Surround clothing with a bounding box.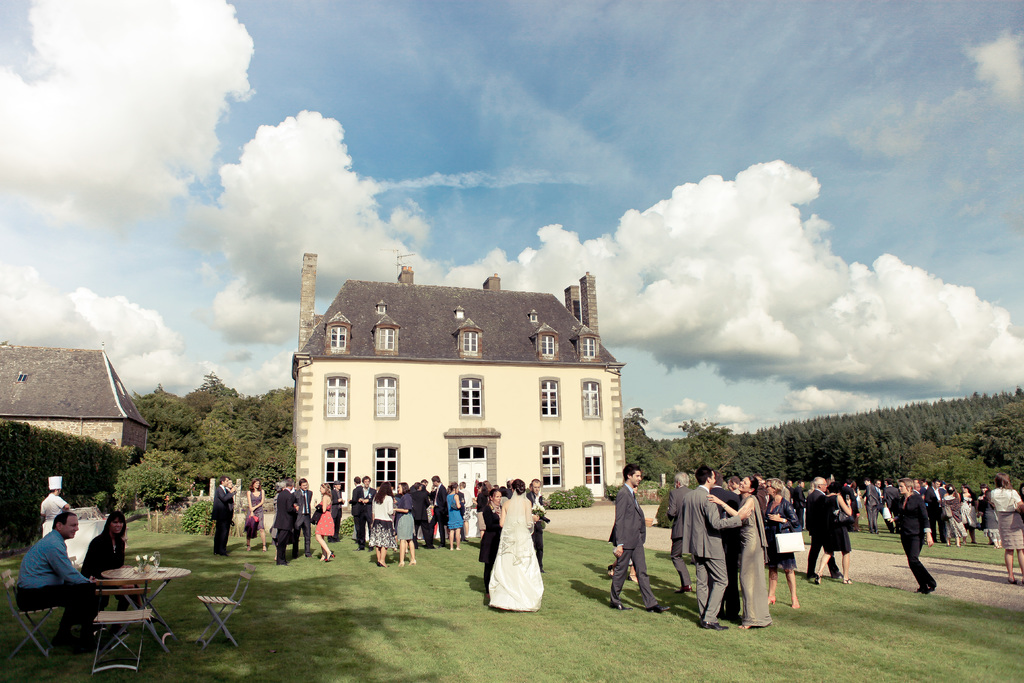
(x1=729, y1=497, x2=771, y2=616).
